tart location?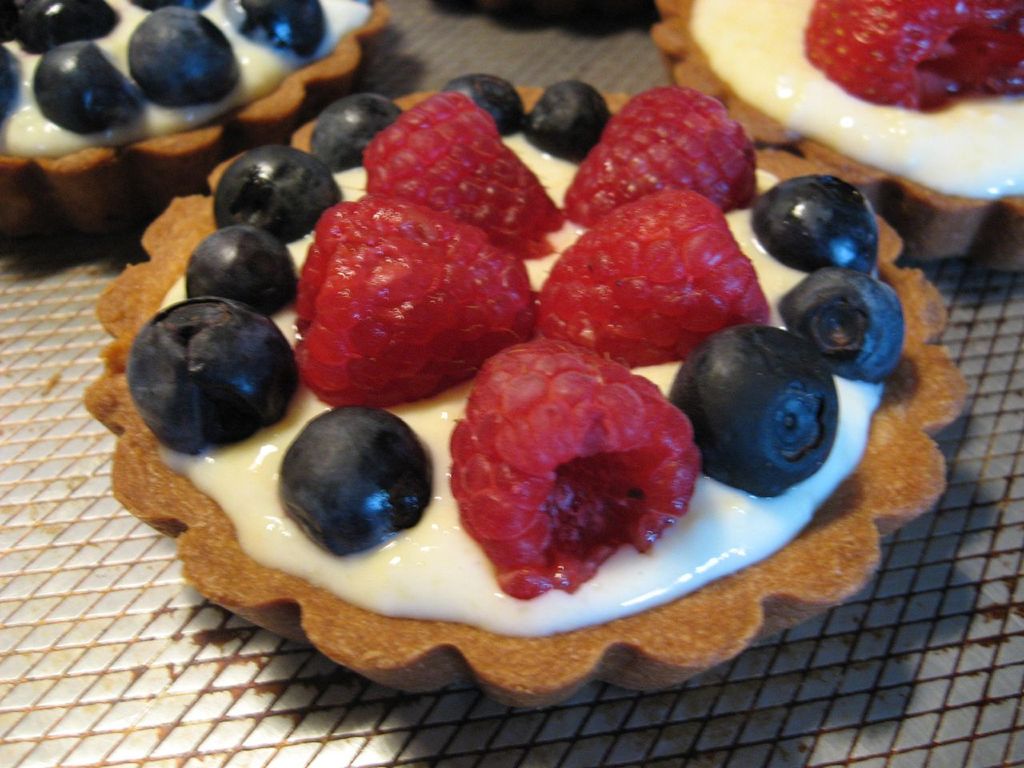
bbox=[658, 0, 1023, 274]
